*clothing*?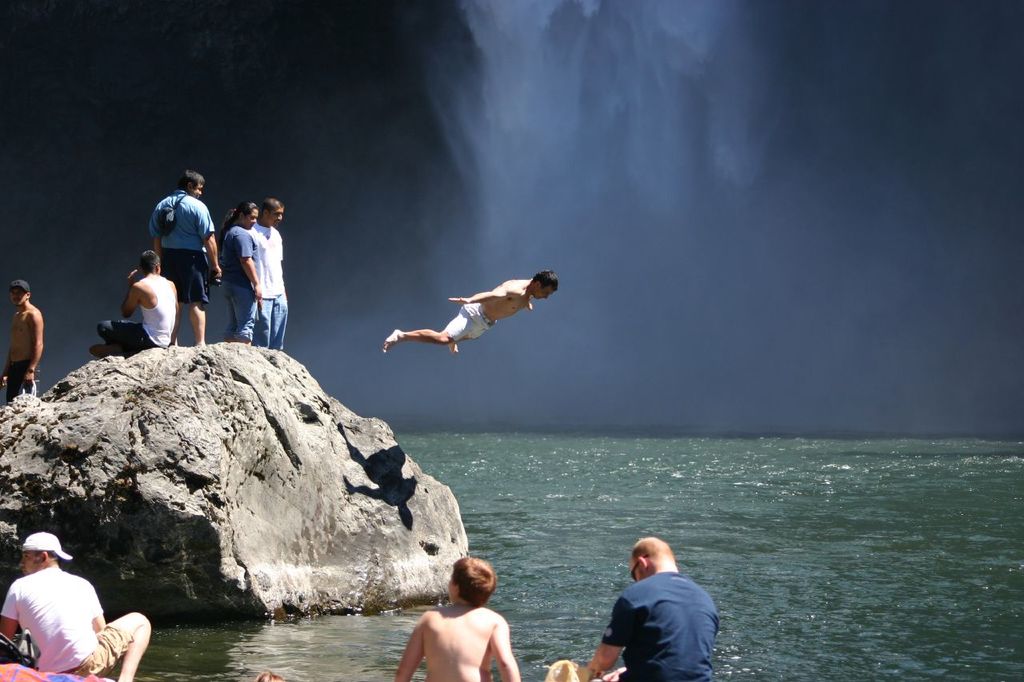
(left=0, top=565, right=132, bottom=671)
